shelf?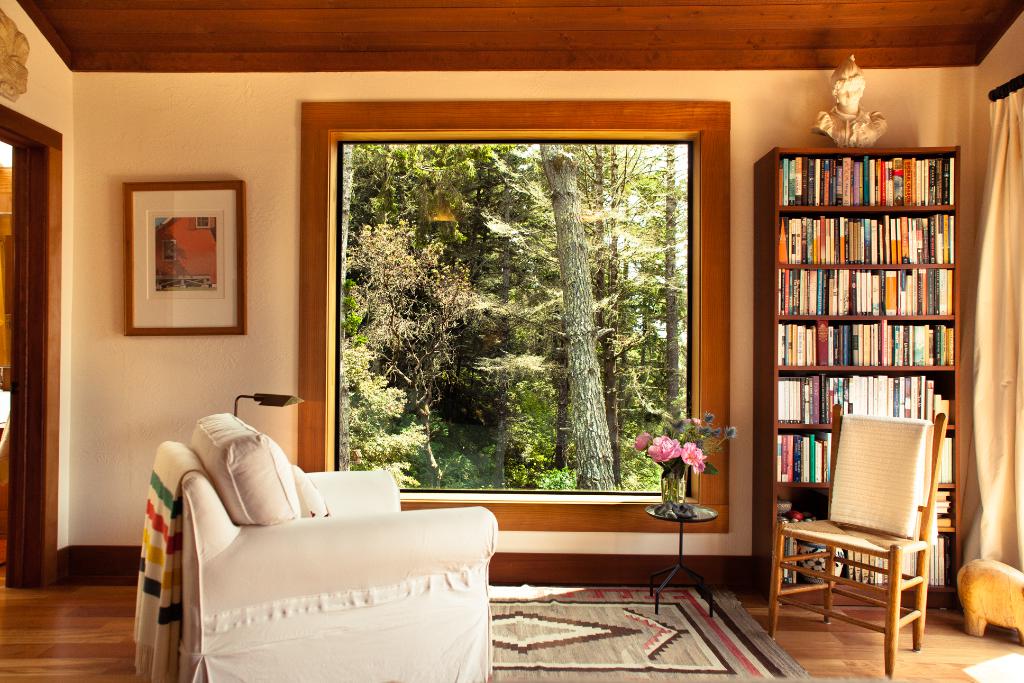
[x1=755, y1=135, x2=964, y2=218]
